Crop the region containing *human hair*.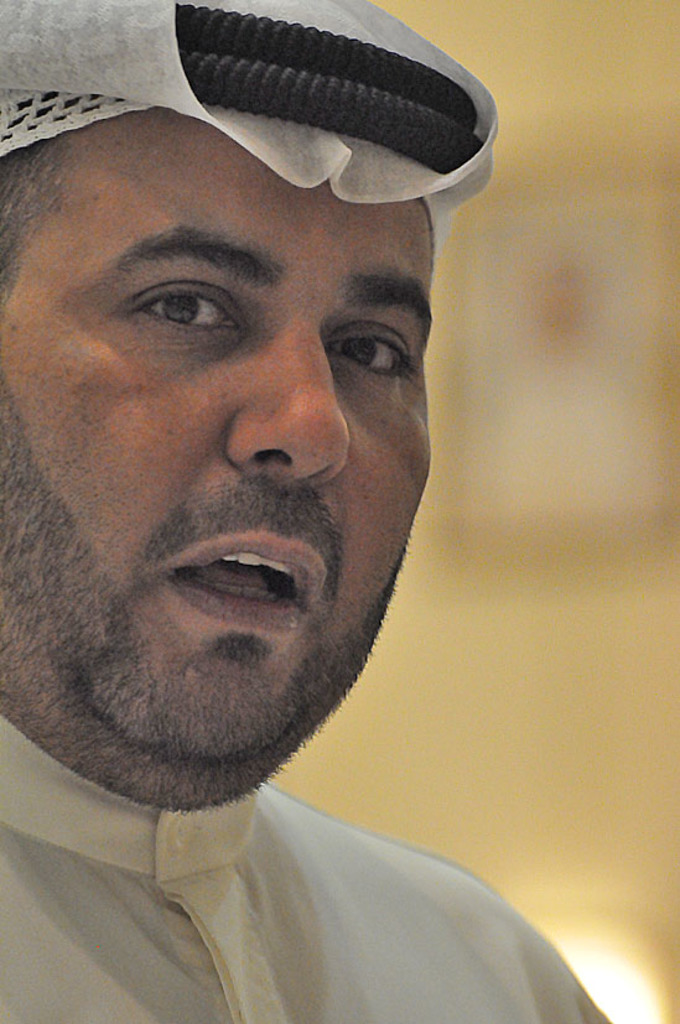
Crop region: 0 89 435 323.
